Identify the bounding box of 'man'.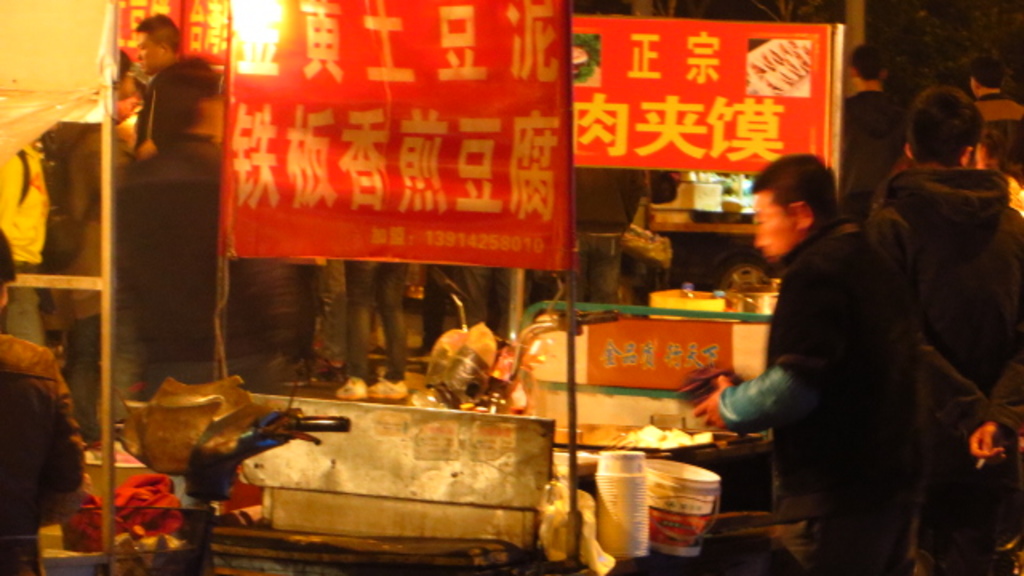
(722,134,960,547).
